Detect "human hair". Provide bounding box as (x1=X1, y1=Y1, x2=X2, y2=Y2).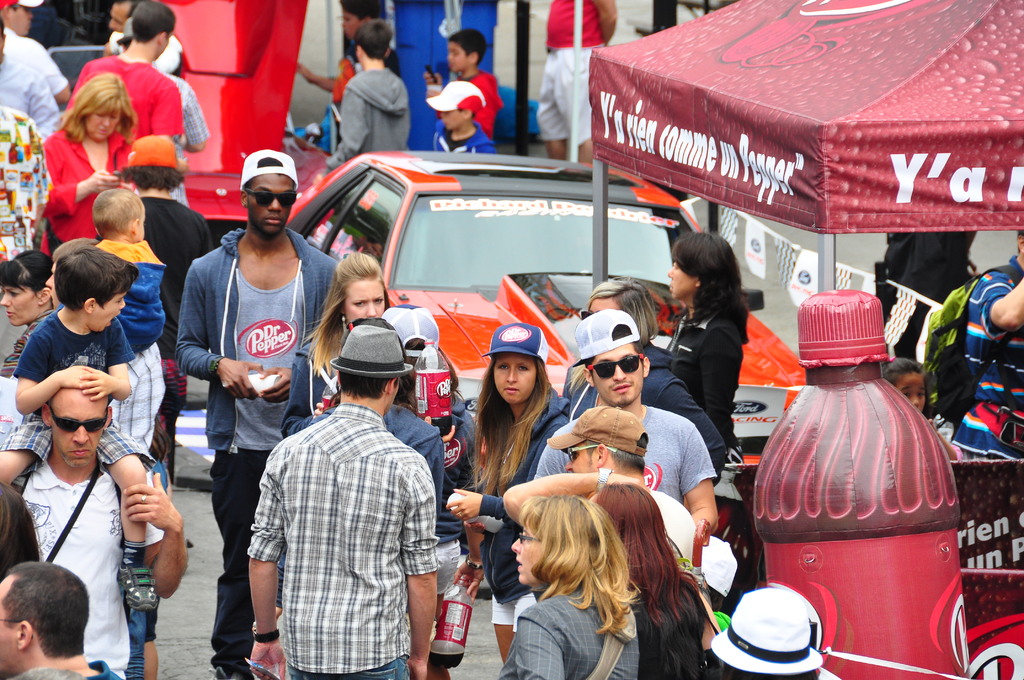
(x1=479, y1=355, x2=551, y2=496).
